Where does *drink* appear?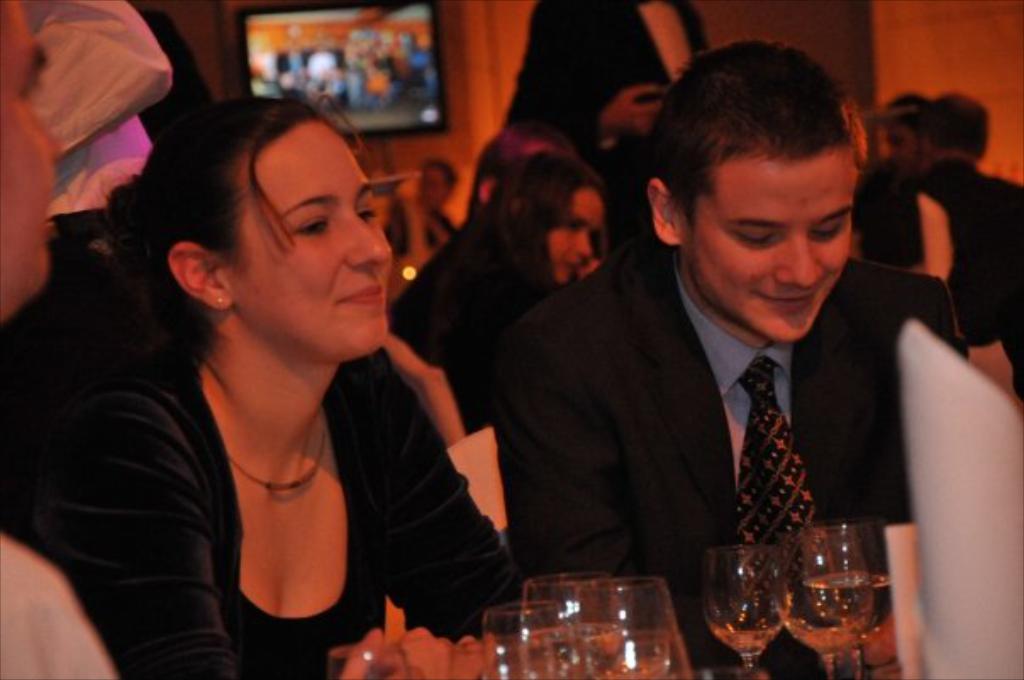
Appears at BBox(861, 571, 895, 660).
